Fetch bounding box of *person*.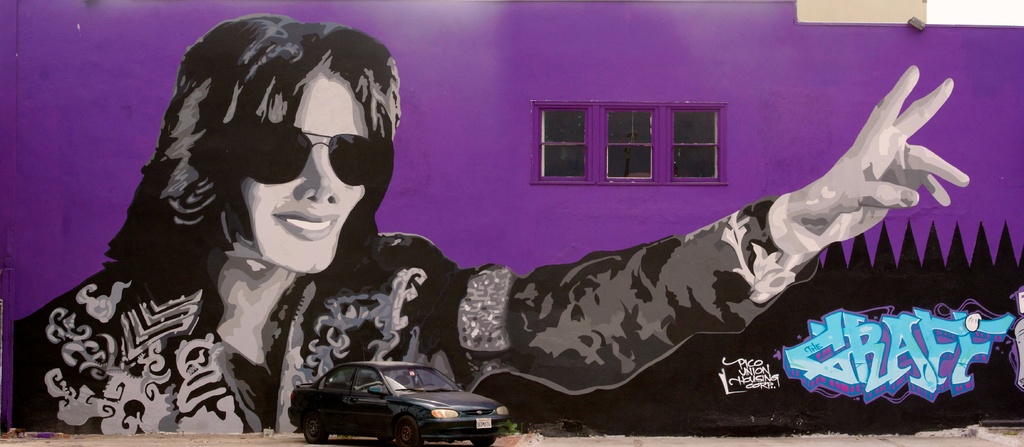
Bbox: <region>20, 12, 972, 432</region>.
